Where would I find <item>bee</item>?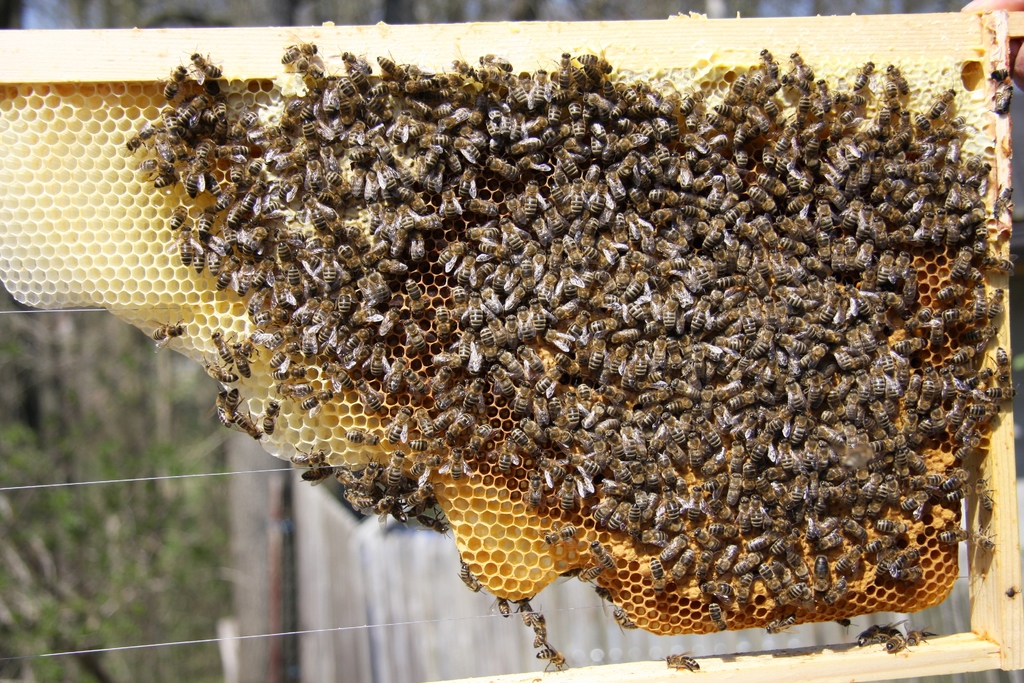
At 541/197/569/236.
